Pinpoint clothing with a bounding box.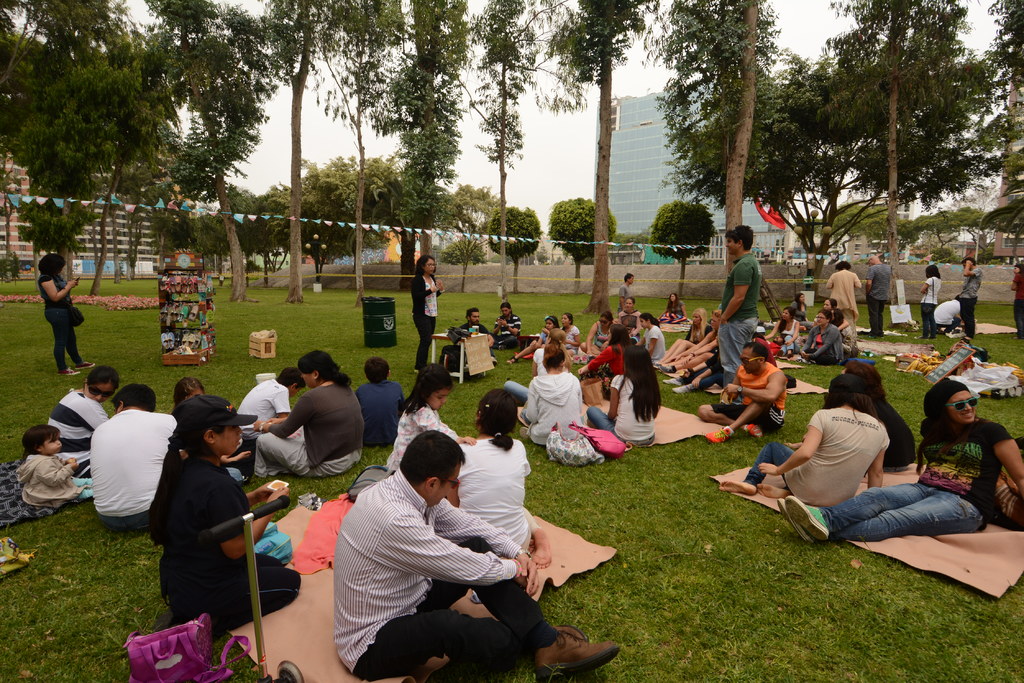
region(493, 311, 525, 348).
